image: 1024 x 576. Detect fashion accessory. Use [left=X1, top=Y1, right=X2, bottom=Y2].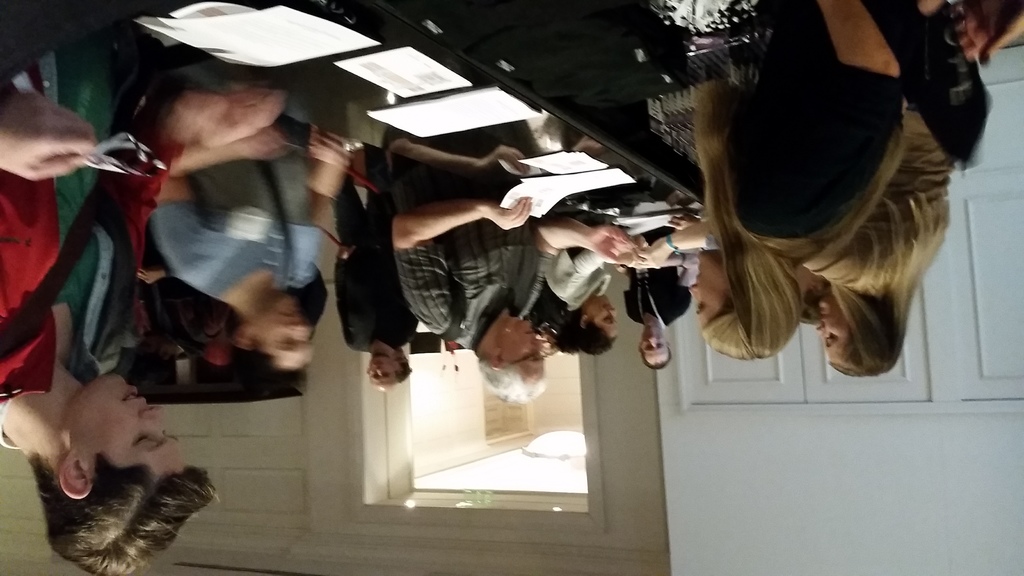
[left=508, top=348, right=550, bottom=372].
